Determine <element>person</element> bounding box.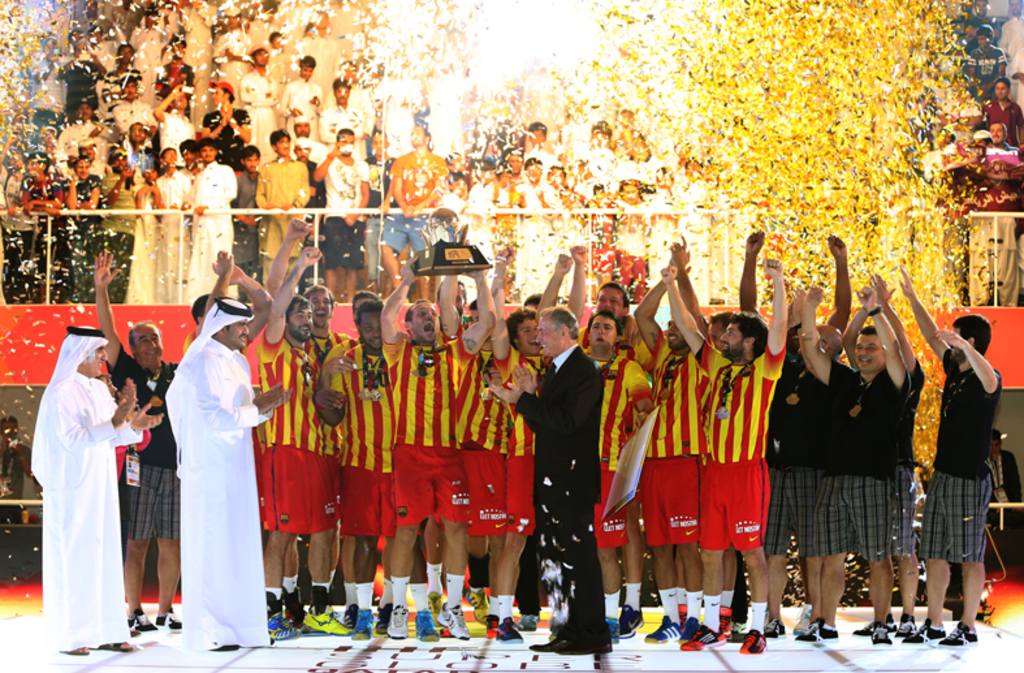
Determined: locate(954, 137, 1012, 309).
